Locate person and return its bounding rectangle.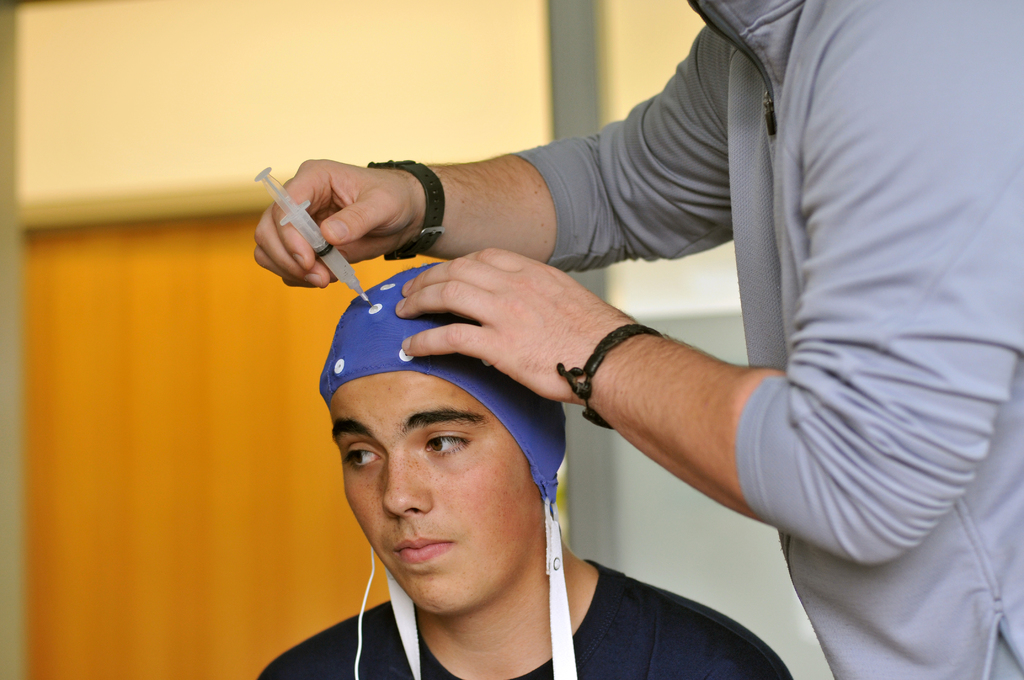
detection(259, 261, 795, 679).
